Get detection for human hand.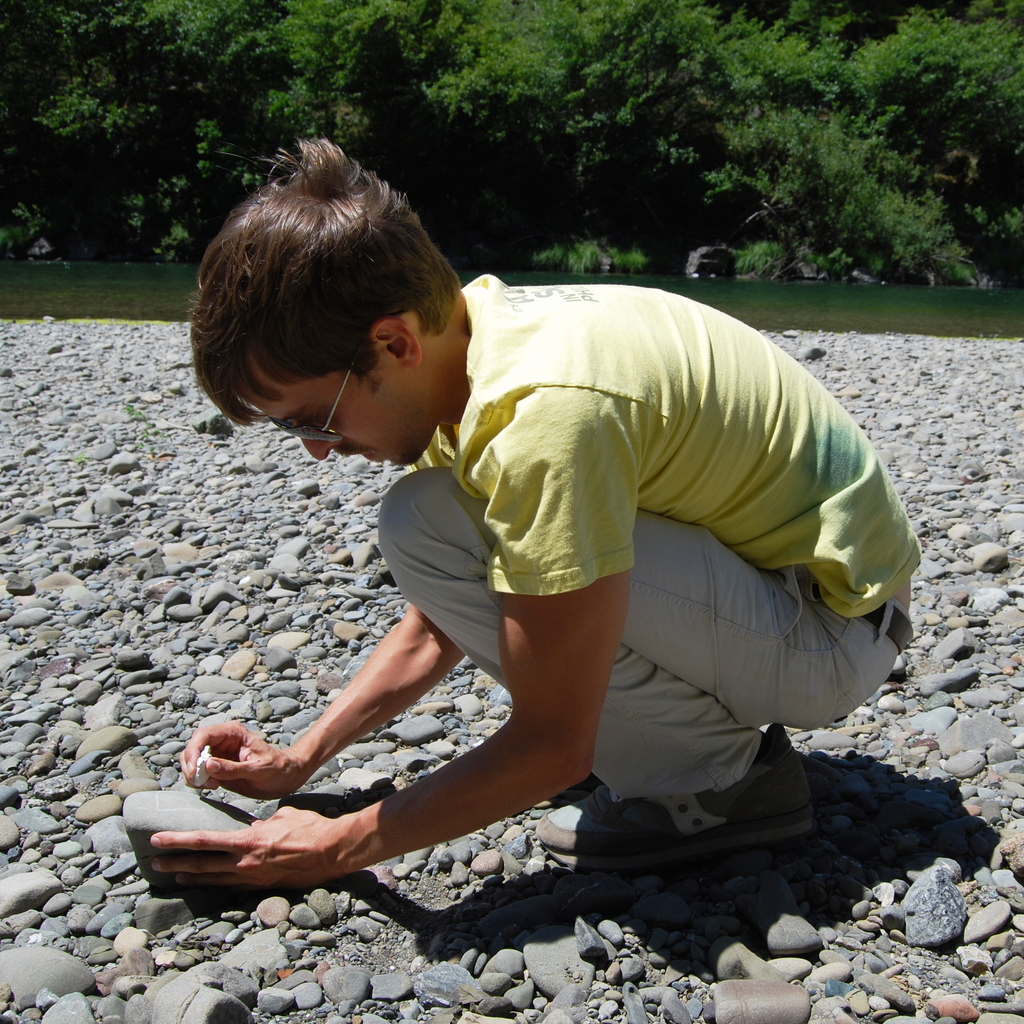
Detection: 144/804/347/900.
